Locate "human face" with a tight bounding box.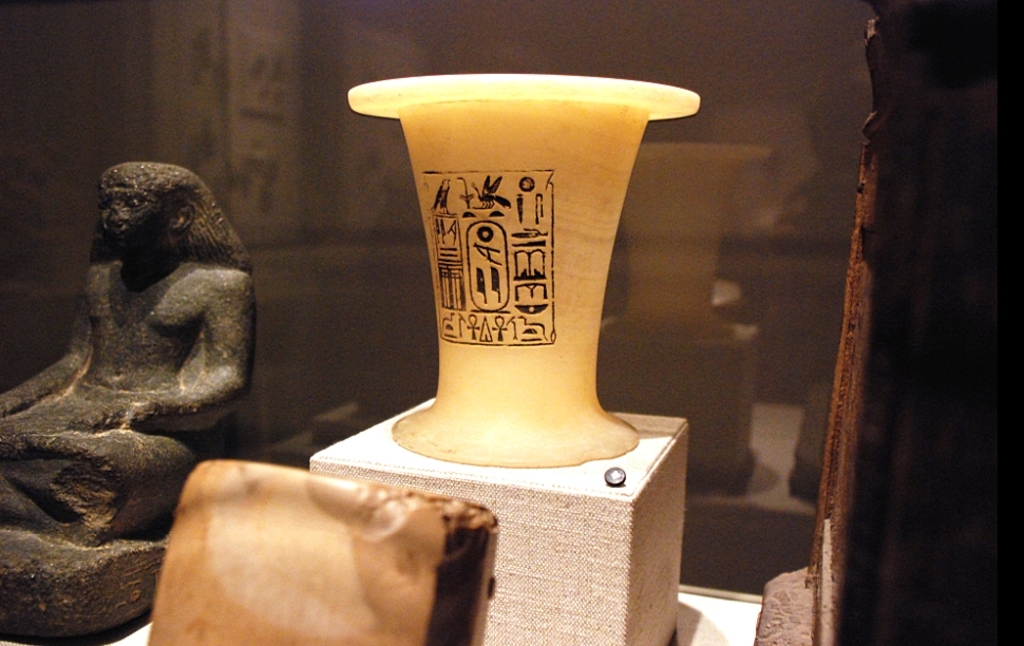
bbox(97, 183, 178, 247).
